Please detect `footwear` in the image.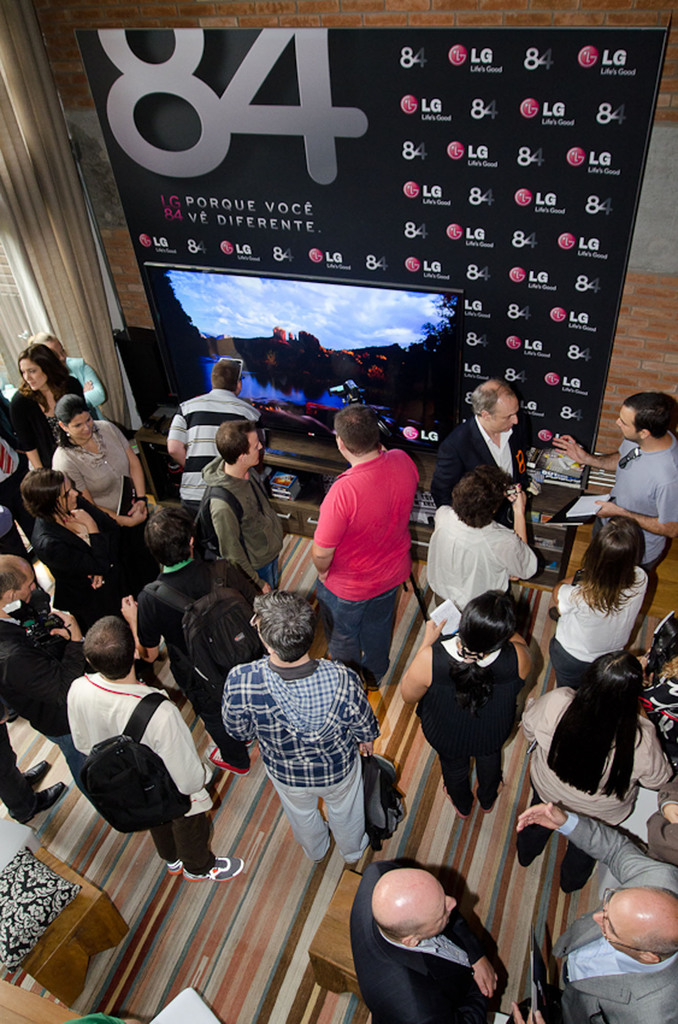
<bbox>8, 781, 71, 822</bbox>.
